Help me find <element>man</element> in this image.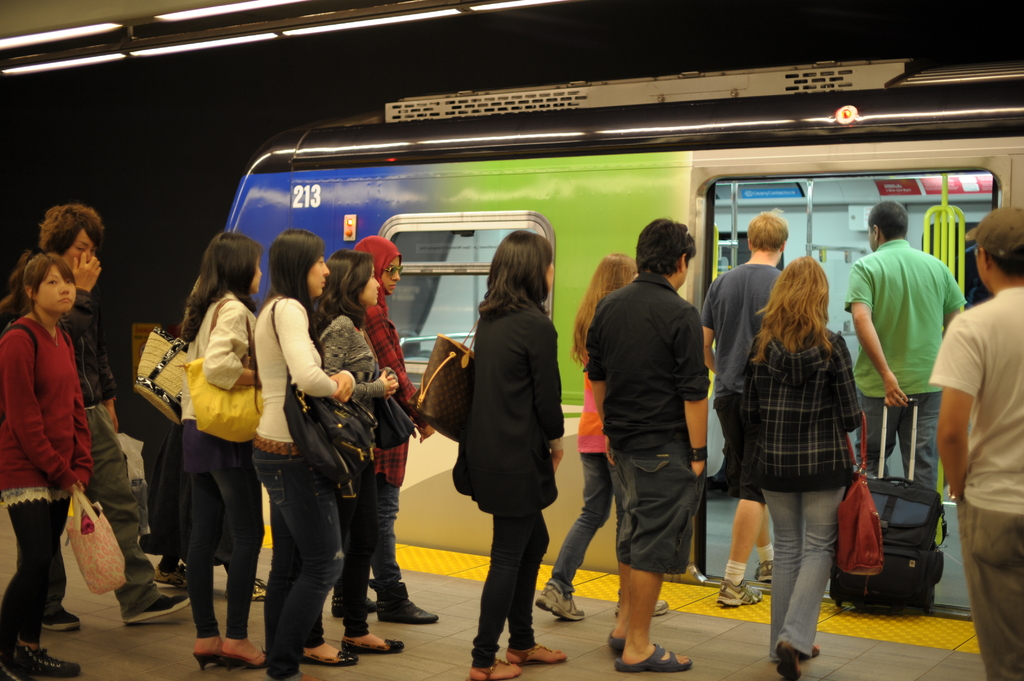
Found it: <box>925,205,1023,680</box>.
